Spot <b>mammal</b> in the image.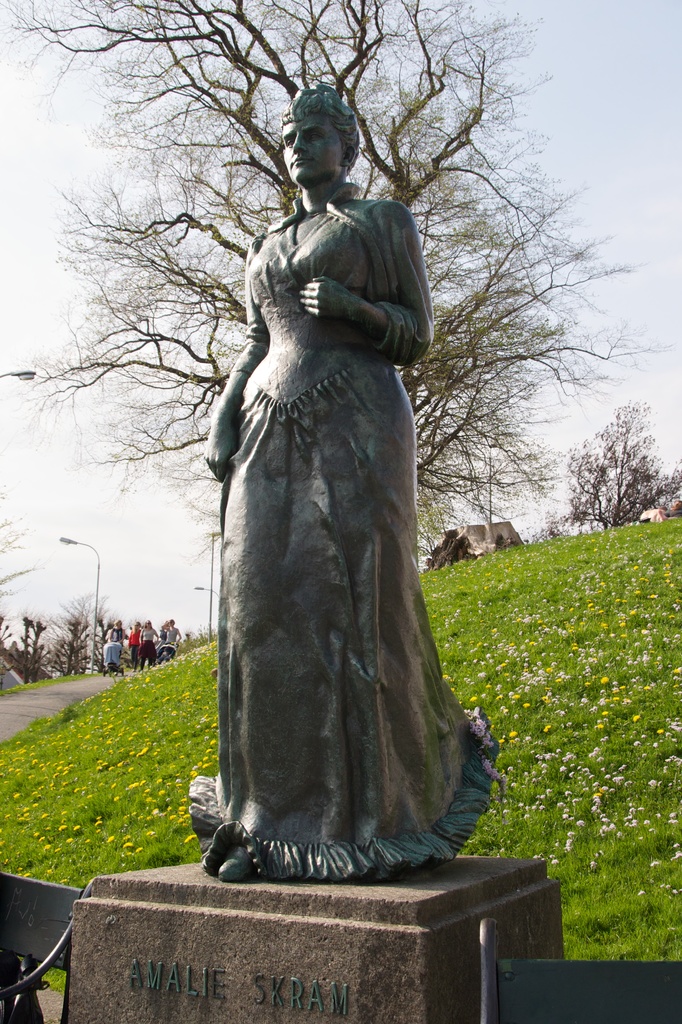
<b>mammal</b> found at BBox(125, 621, 143, 666).
